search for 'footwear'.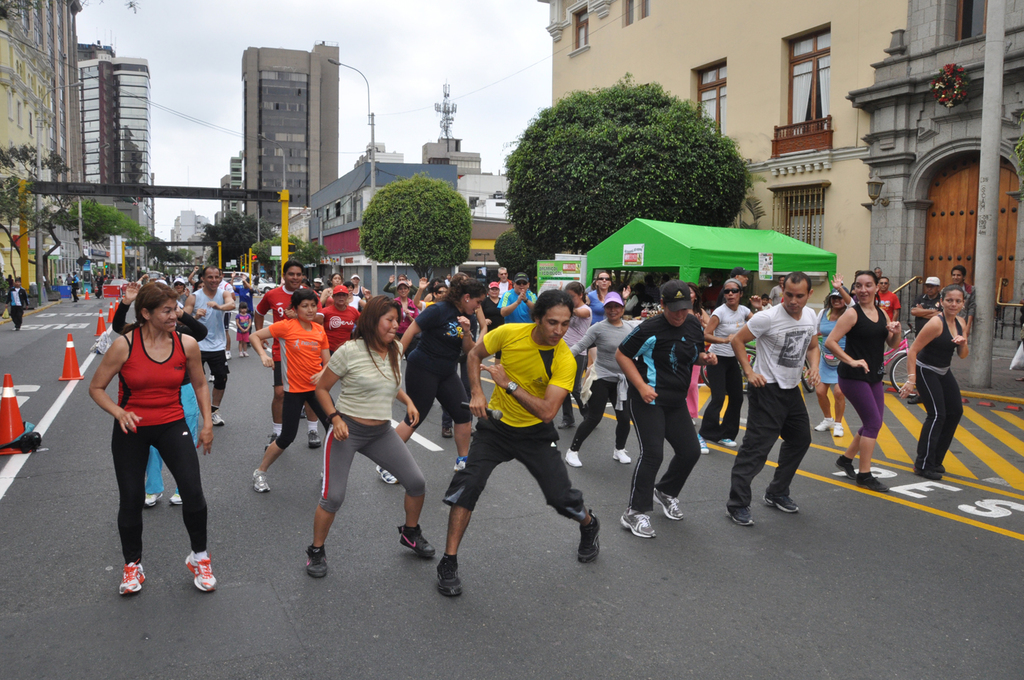
Found at 256:471:272:491.
